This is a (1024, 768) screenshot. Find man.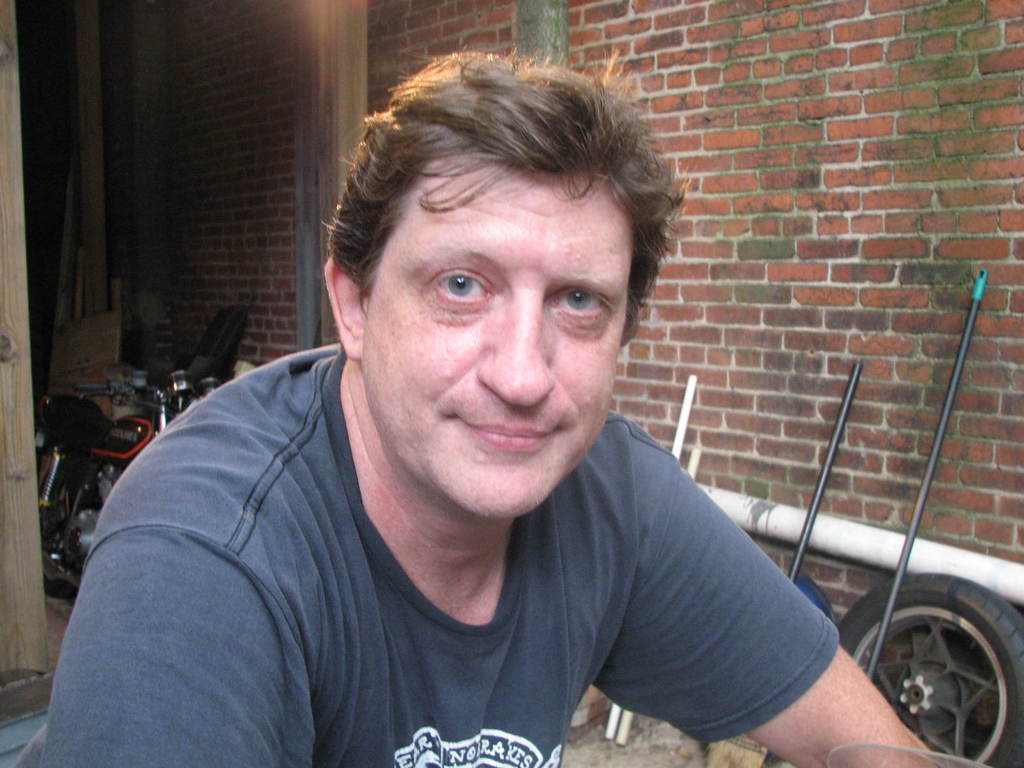
Bounding box: [left=28, top=80, right=930, bottom=759].
